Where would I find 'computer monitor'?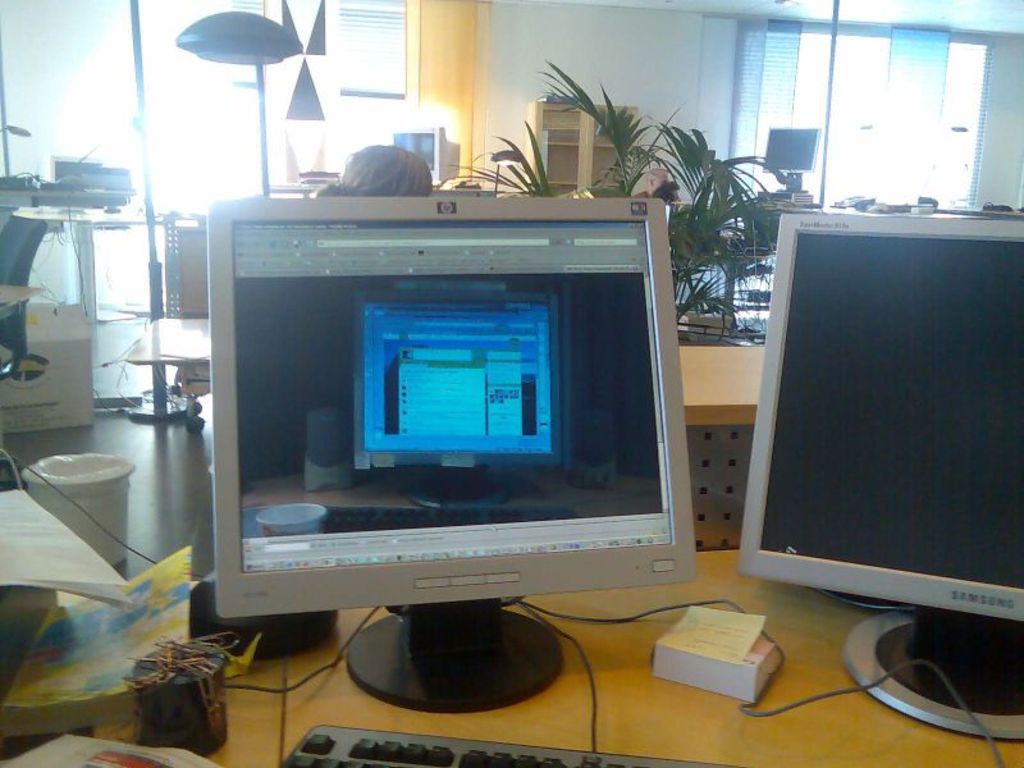
At l=389, t=123, r=445, b=172.
